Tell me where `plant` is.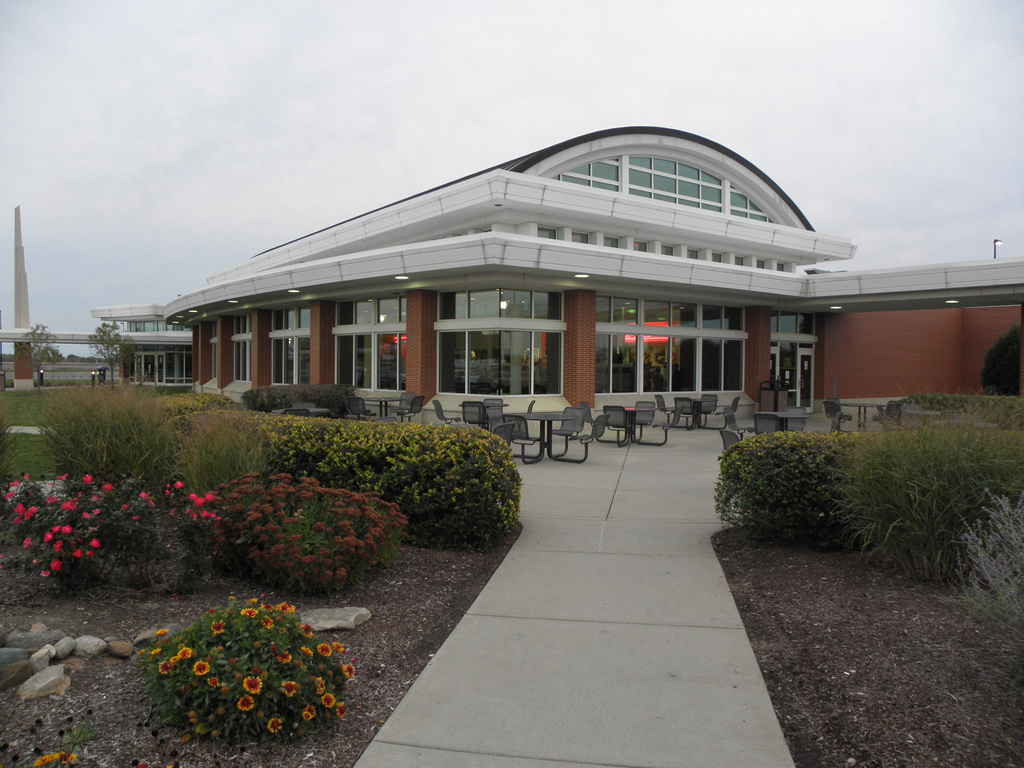
`plant` is at 937/486/1023/689.
